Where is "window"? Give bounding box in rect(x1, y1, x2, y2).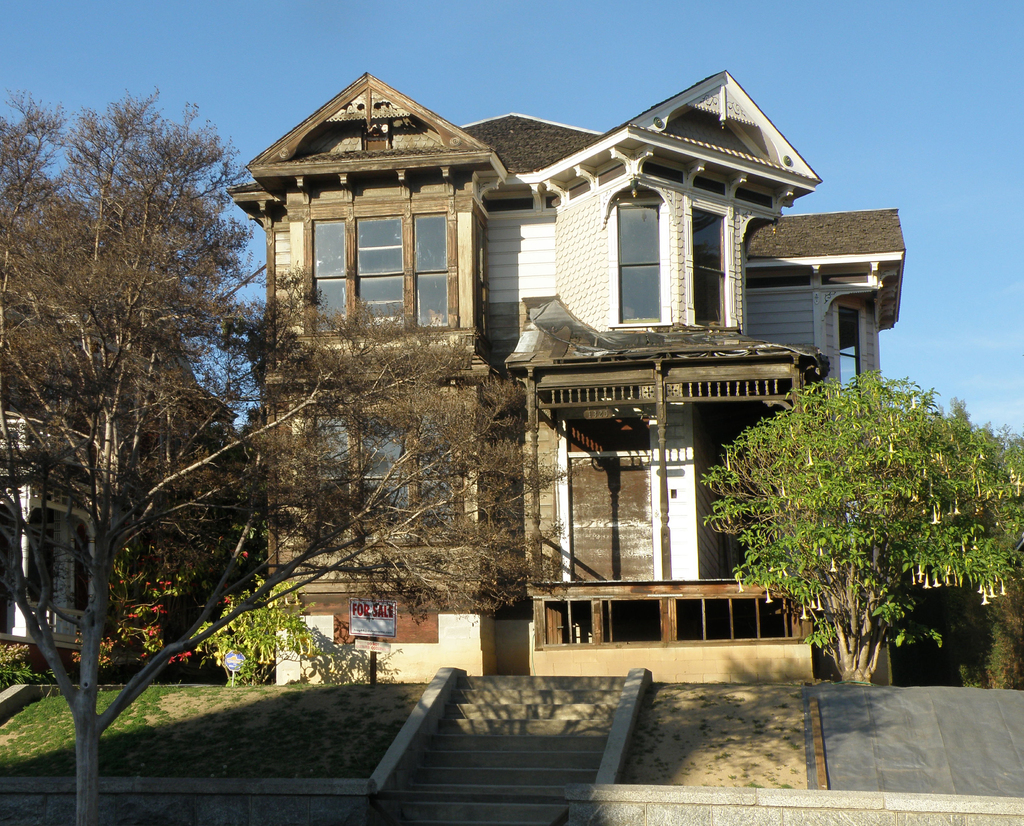
rect(605, 185, 668, 325).
